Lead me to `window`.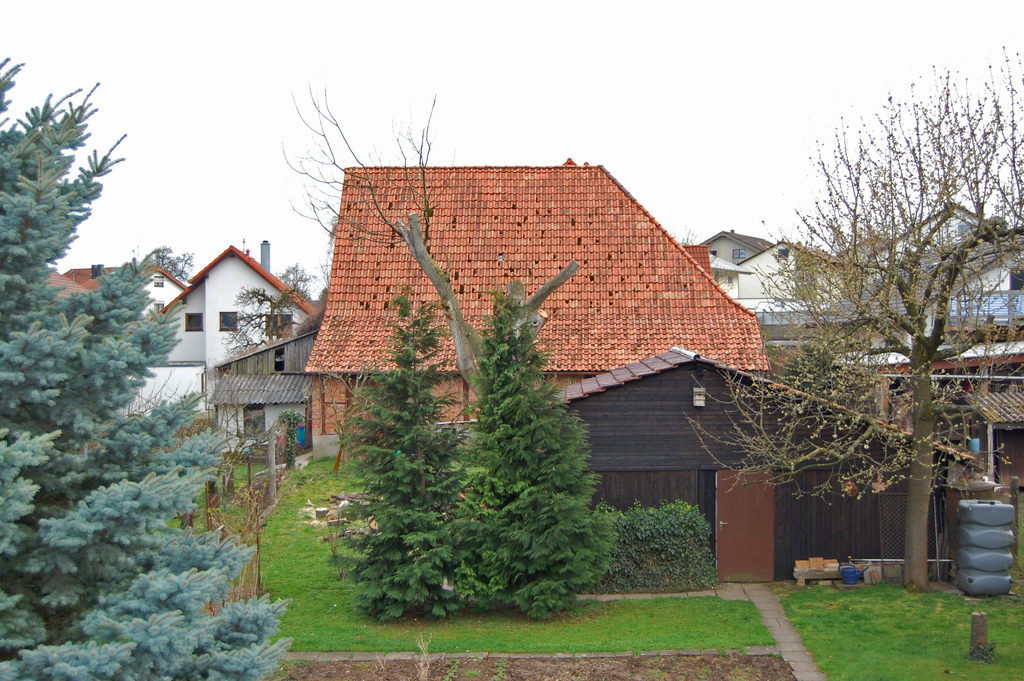
Lead to 218 311 239 330.
